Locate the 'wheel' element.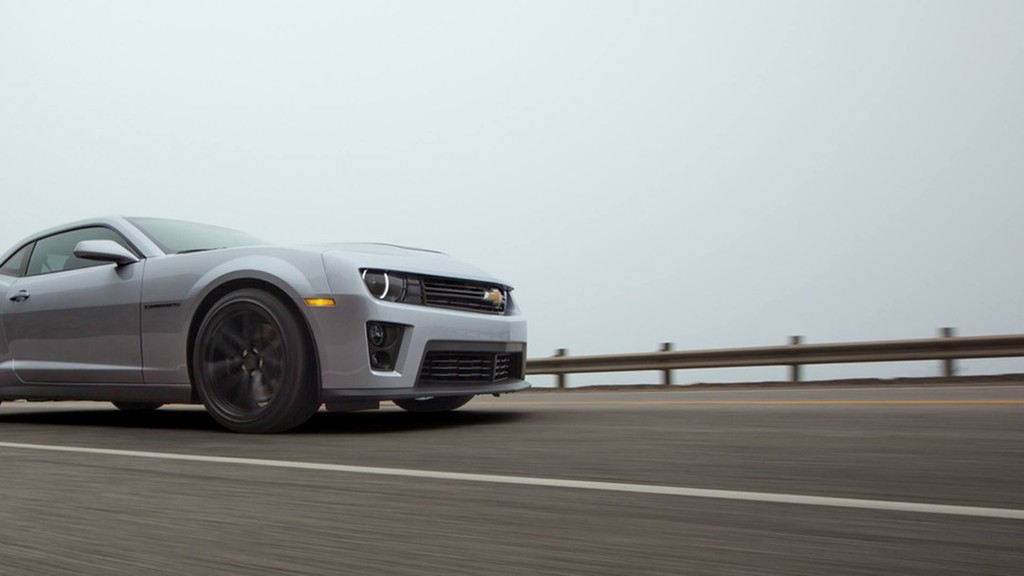
Element bbox: select_region(114, 396, 161, 415).
